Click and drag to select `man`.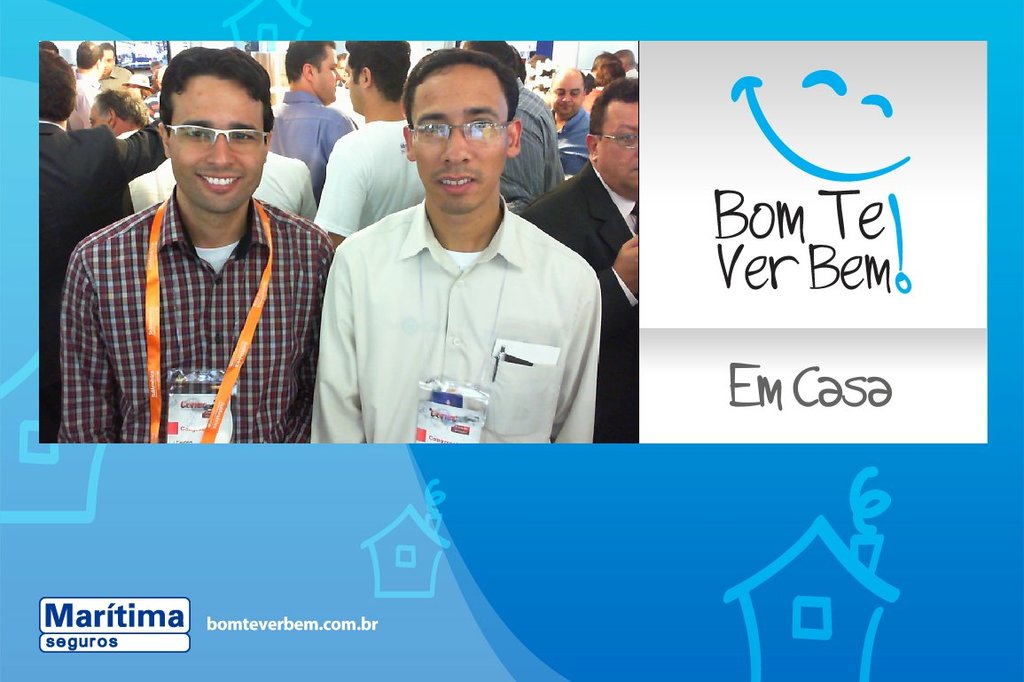
Selection: select_region(67, 43, 104, 126).
